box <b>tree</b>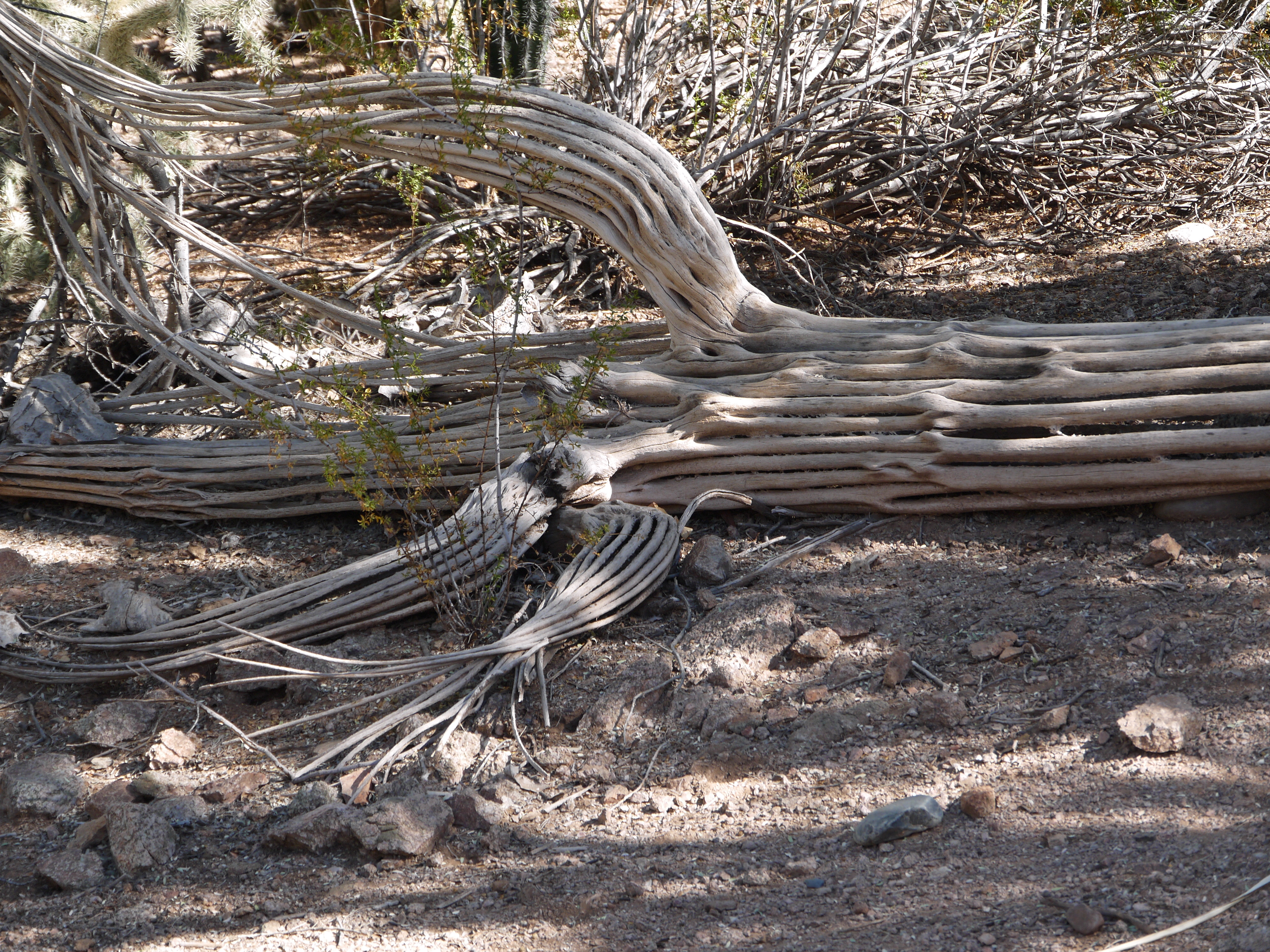
region(9, 0, 403, 249)
